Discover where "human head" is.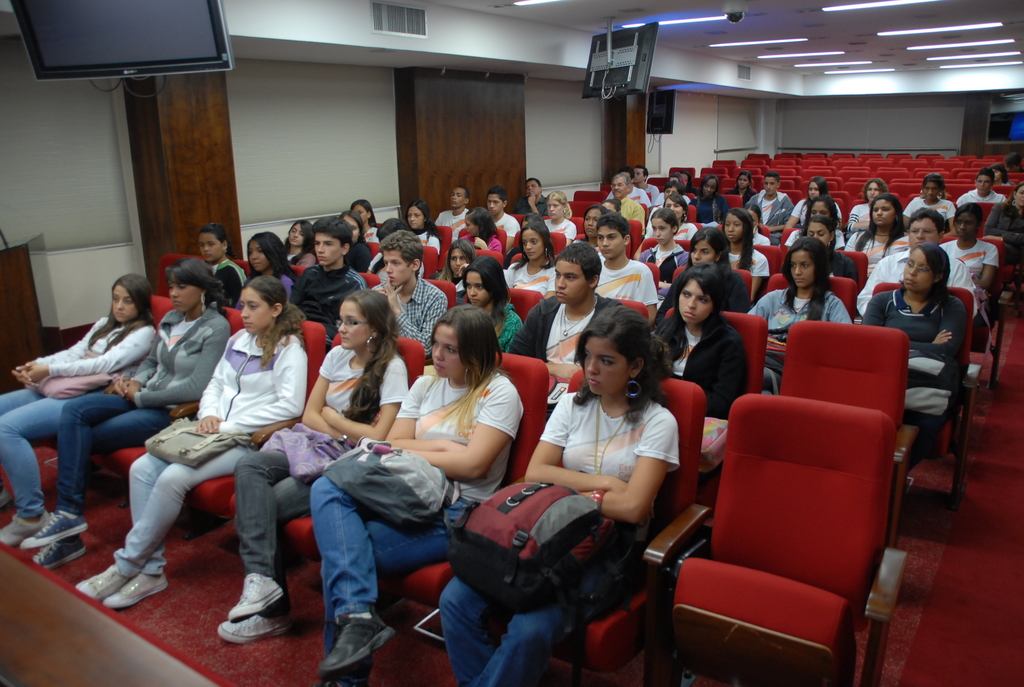
Discovered at x1=353, y1=200, x2=375, y2=224.
